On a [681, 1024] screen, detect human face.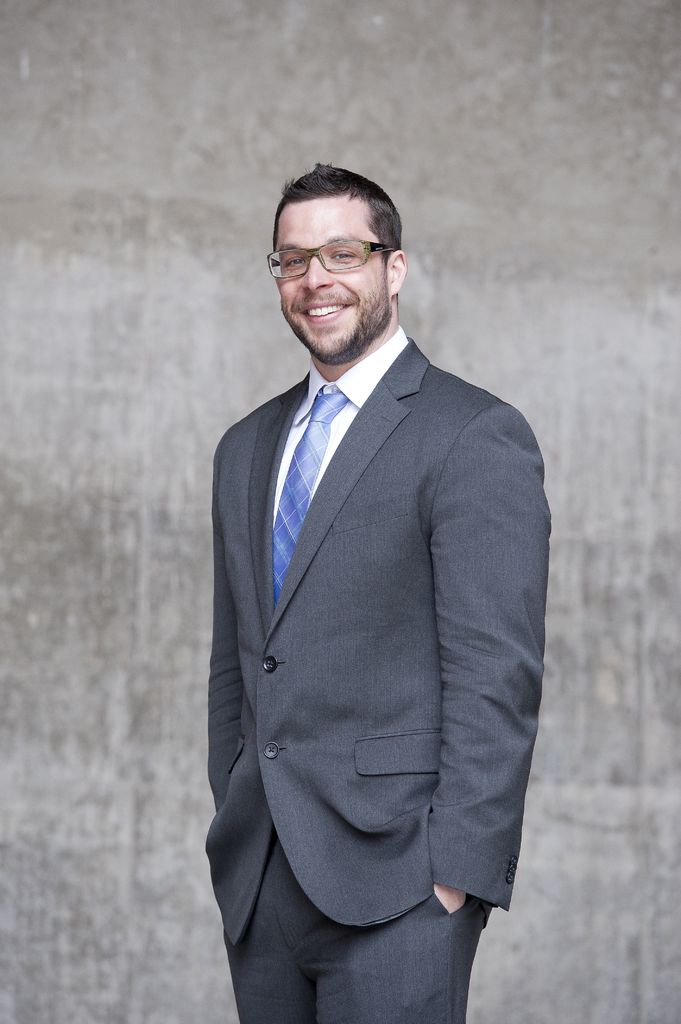
bbox=[273, 200, 385, 356].
